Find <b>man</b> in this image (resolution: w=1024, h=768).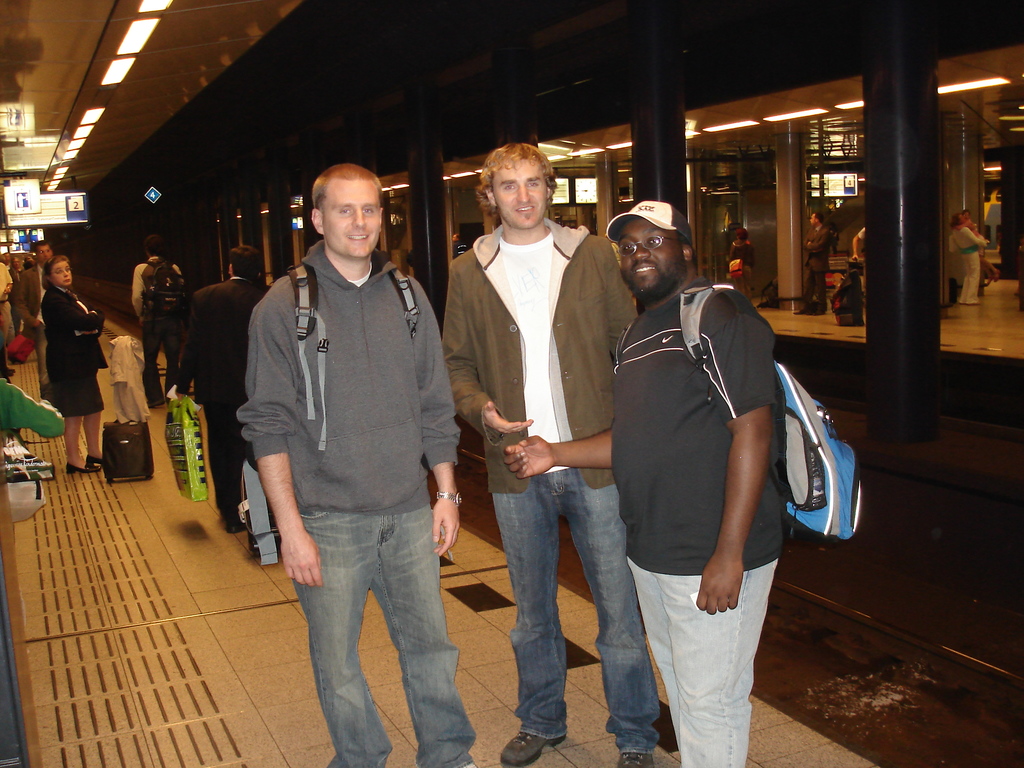
box(219, 157, 476, 739).
